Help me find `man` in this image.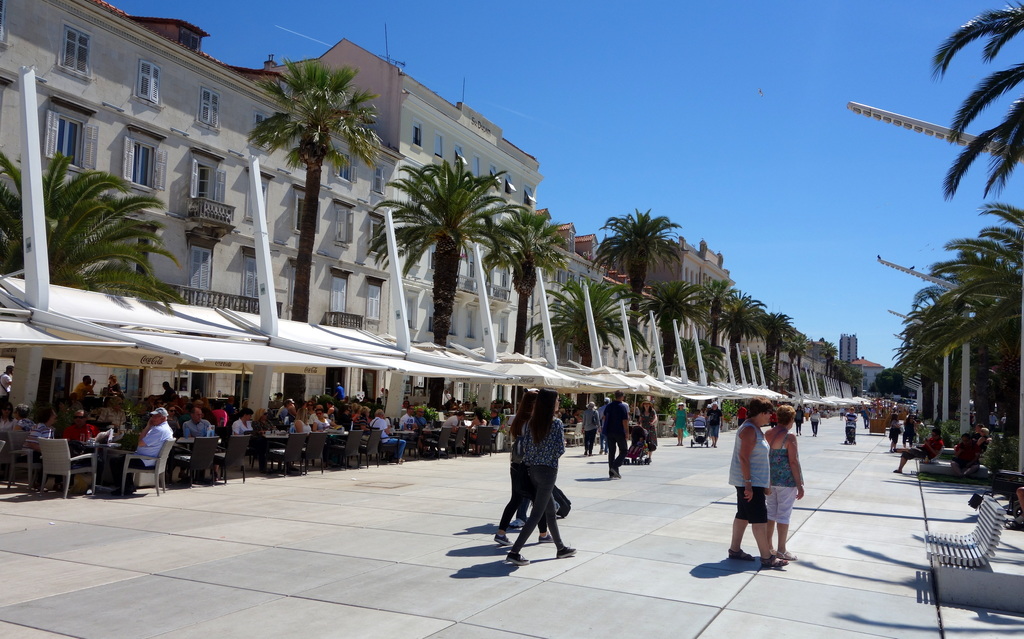
Found it: {"x1": 60, "y1": 407, "x2": 100, "y2": 455}.
